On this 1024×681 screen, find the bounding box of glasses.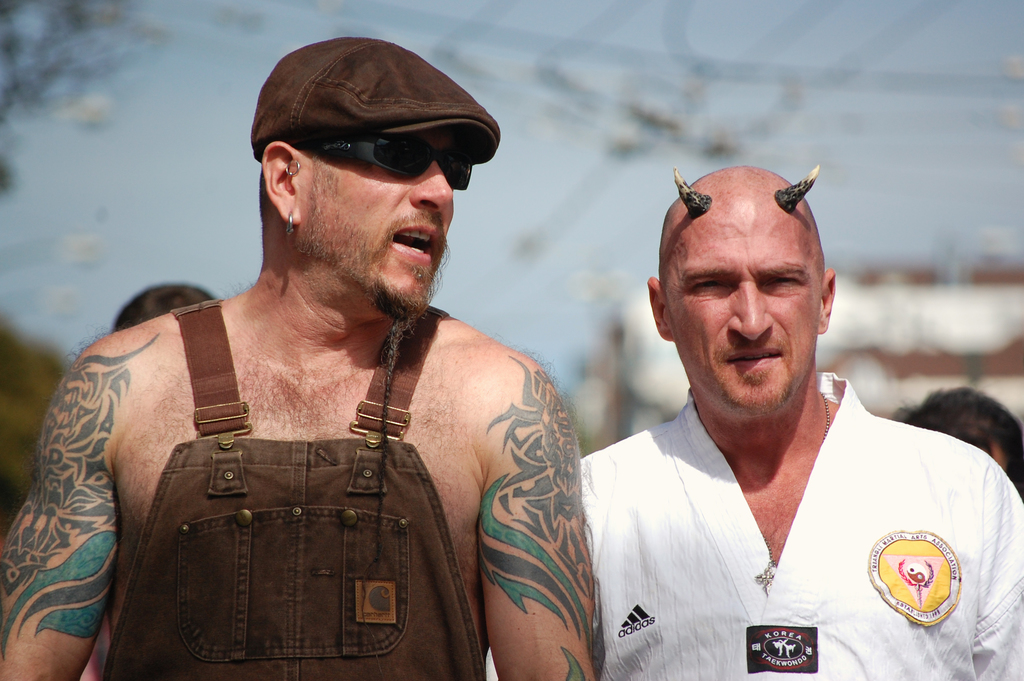
Bounding box: [left=298, top=119, right=476, bottom=178].
